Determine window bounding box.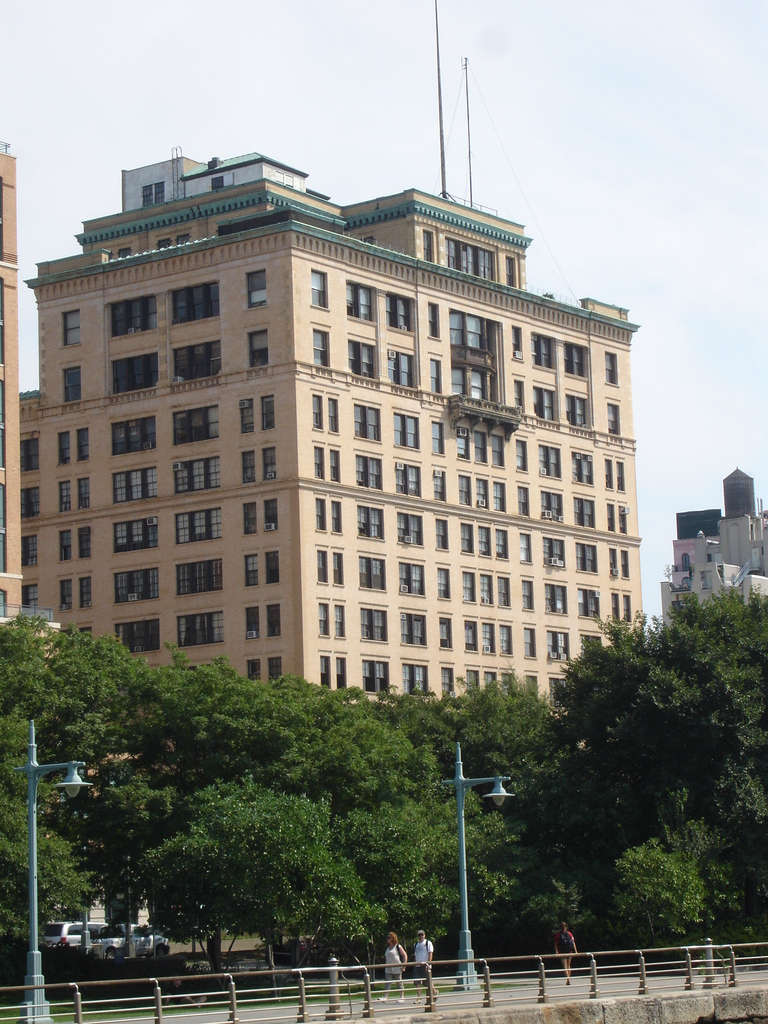
Determined: <region>307, 394, 323, 424</region>.
